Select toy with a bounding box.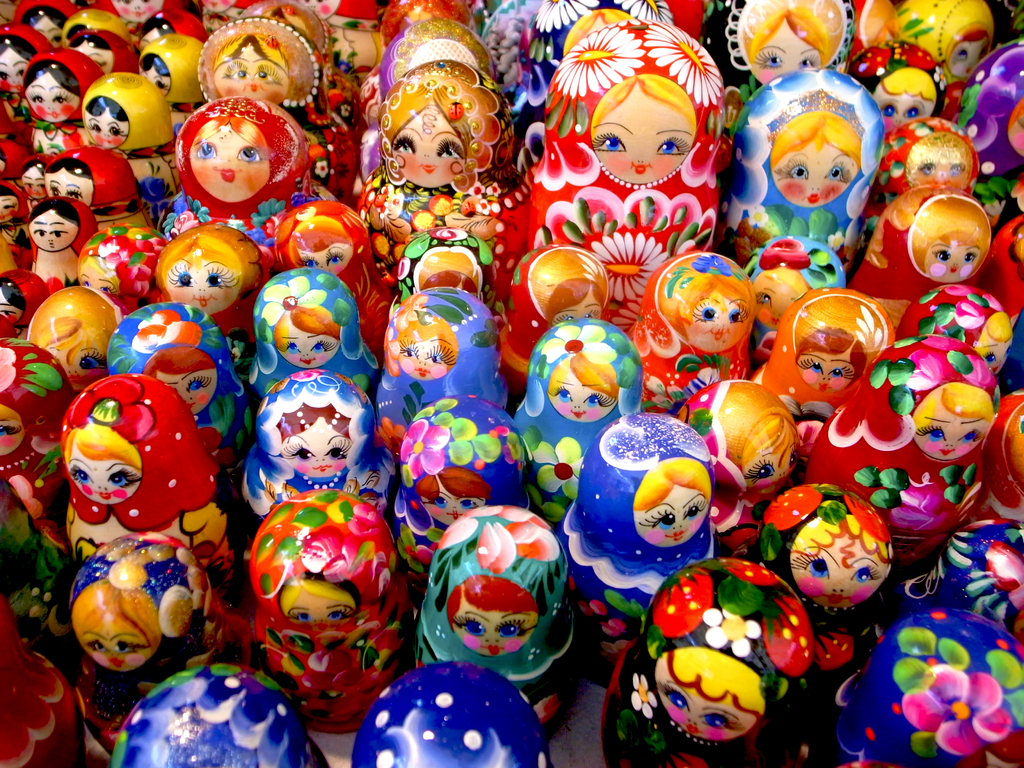
locate(636, 253, 767, 424).
